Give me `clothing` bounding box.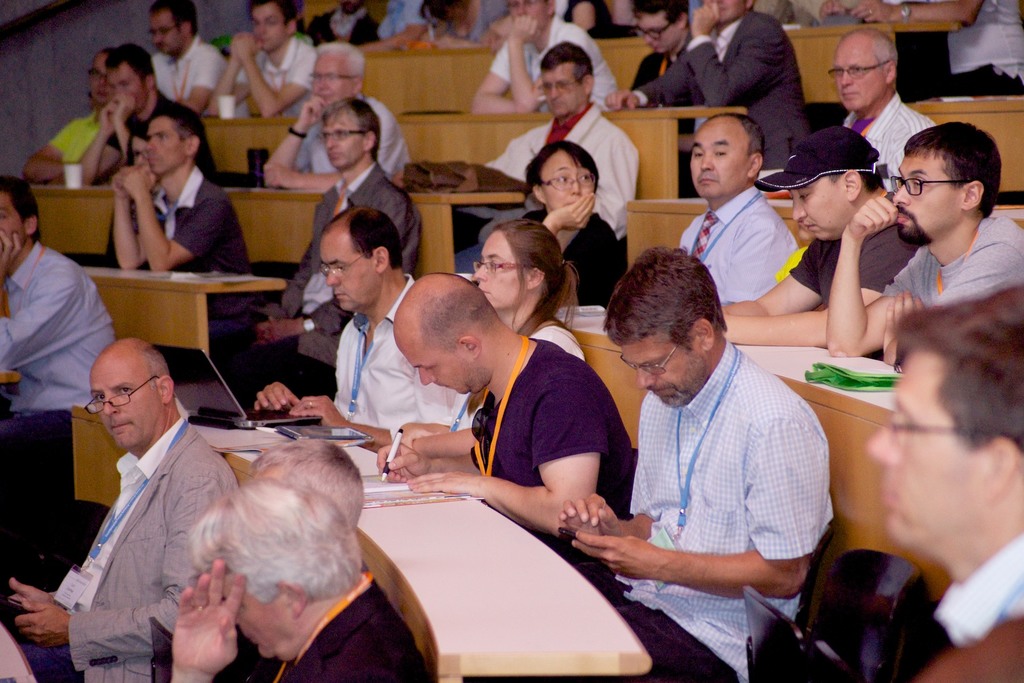
crop(158, 161, 252, 272).
